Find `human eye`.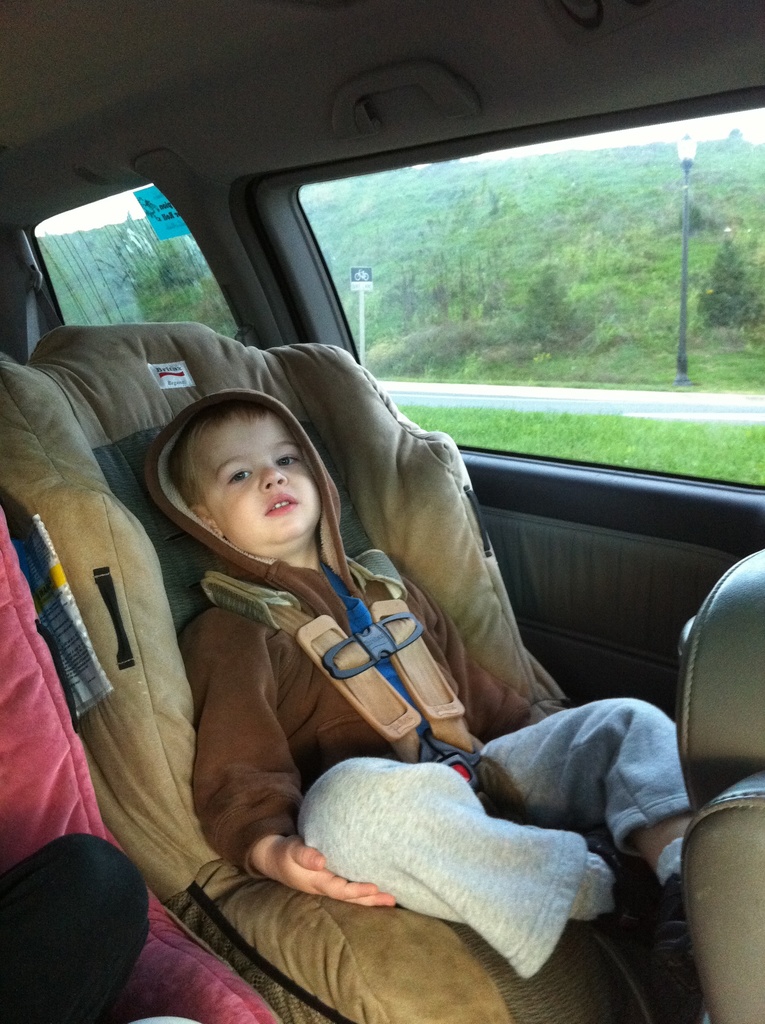
box=[227, 465, 252, 488].
